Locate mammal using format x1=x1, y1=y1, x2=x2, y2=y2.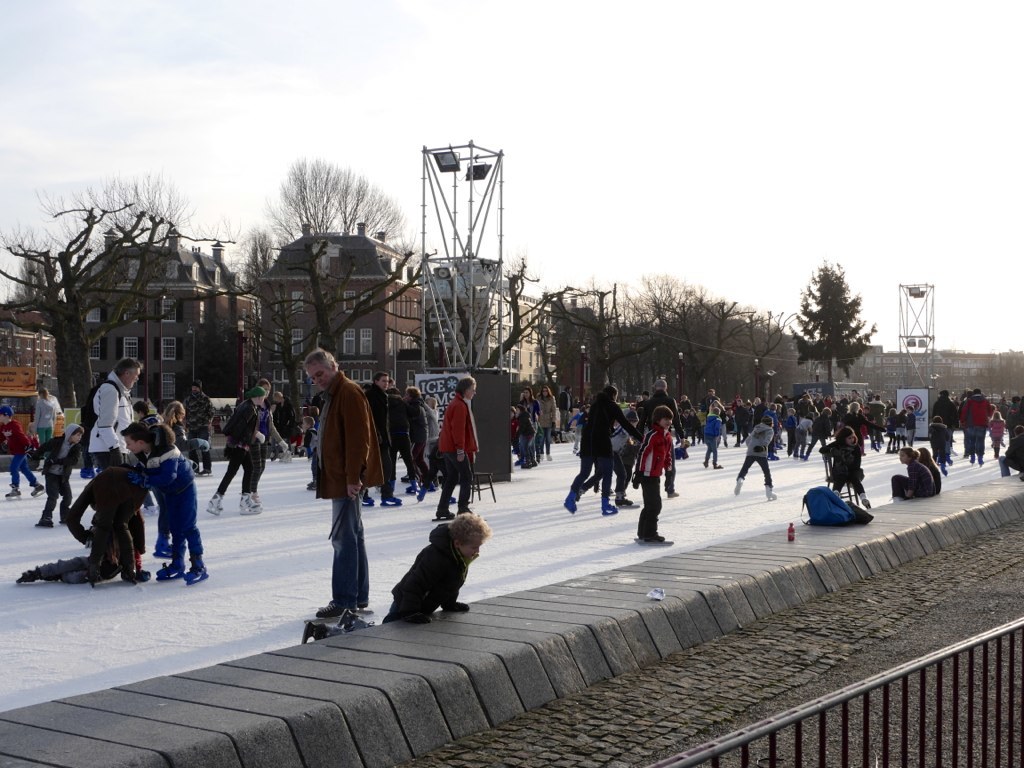
x1=65, y1=463, x2=152, y2=583.
